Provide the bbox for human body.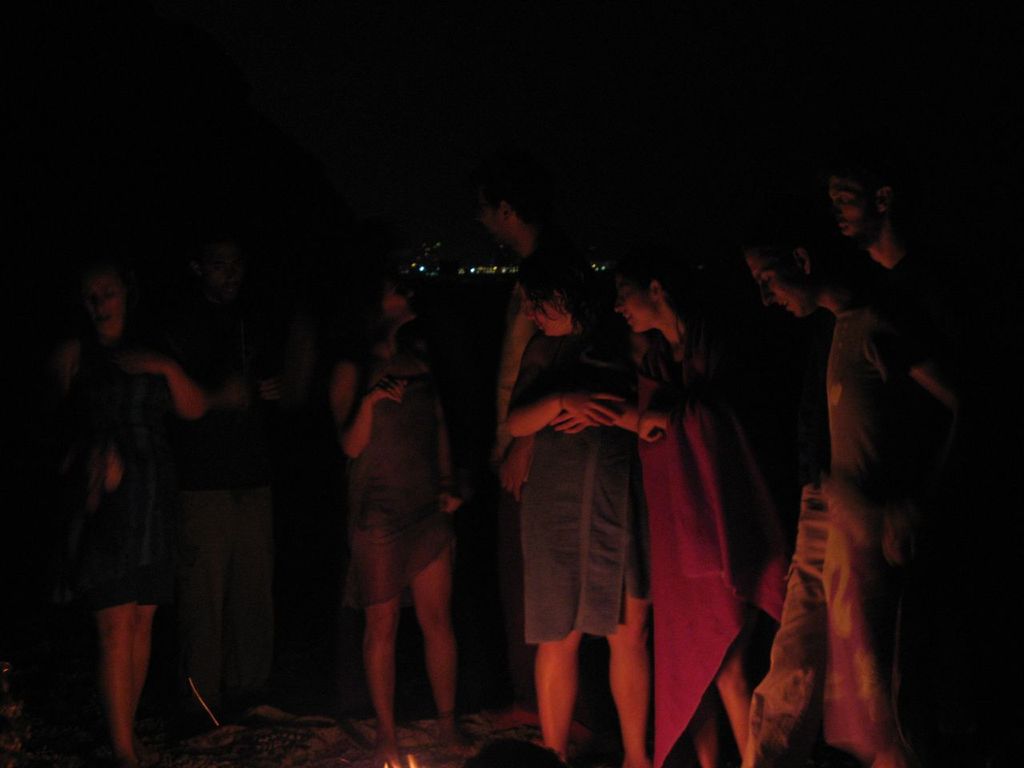
<region>606, 234, 758, 764</region>.
